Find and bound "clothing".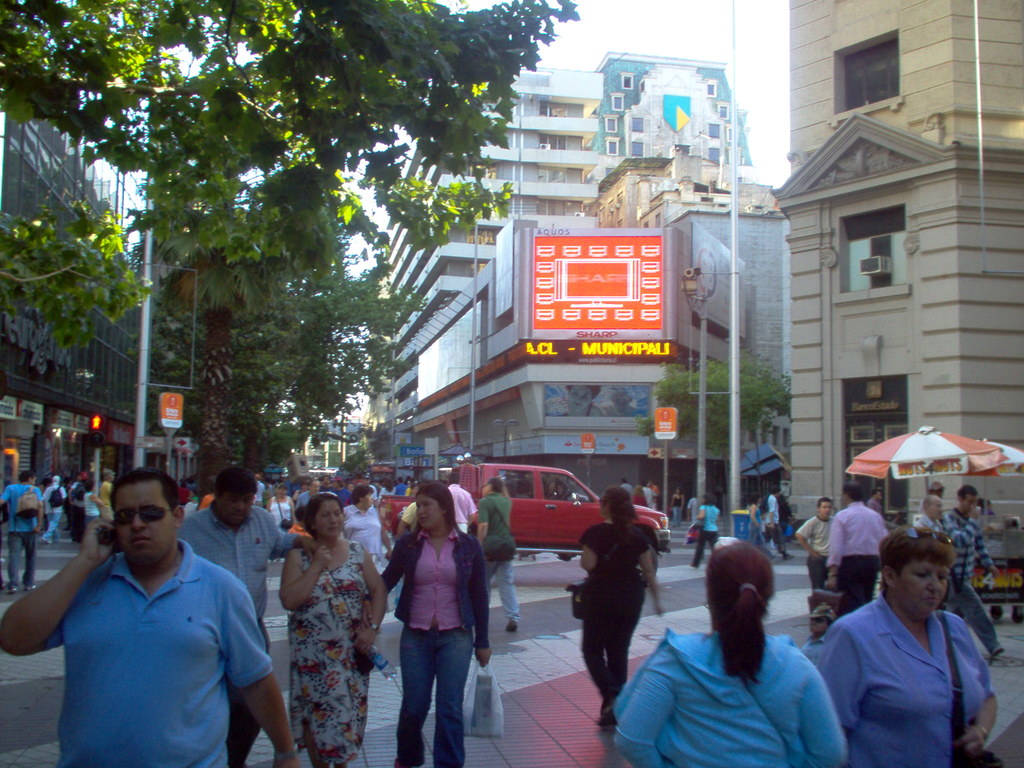
Bound: l=804, t=515, r=825, b=595.
